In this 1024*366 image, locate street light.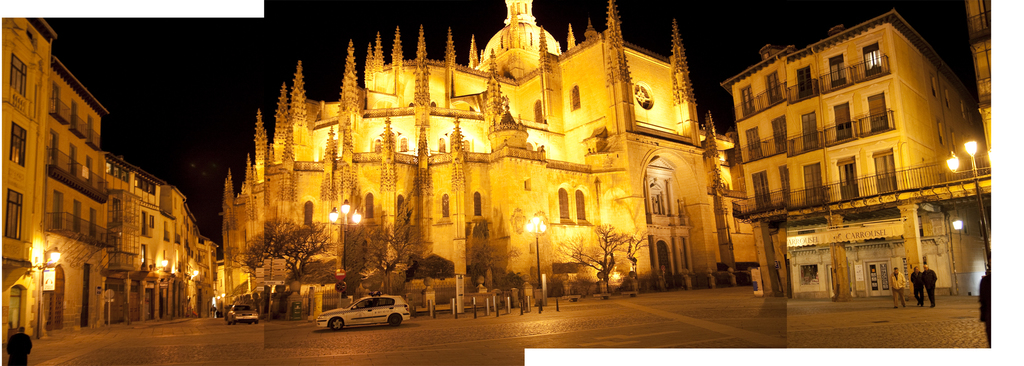
Bounding box: [943, 138, 991, 271].
